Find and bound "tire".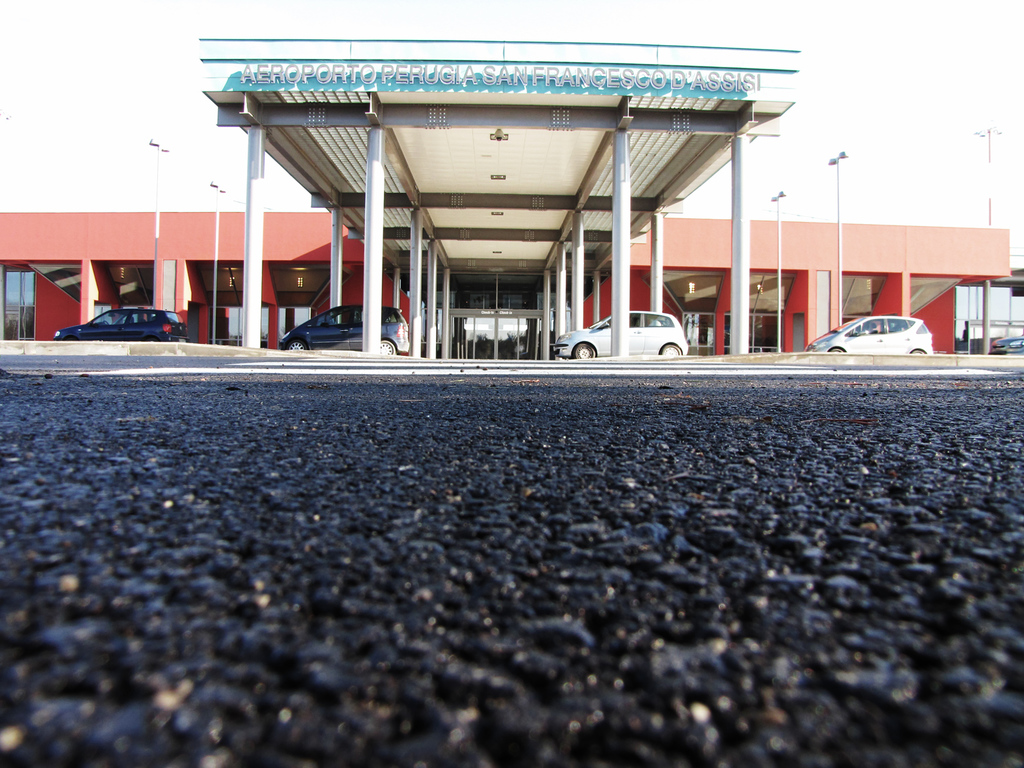
Bound: crop(913, 348, 924, 356).
